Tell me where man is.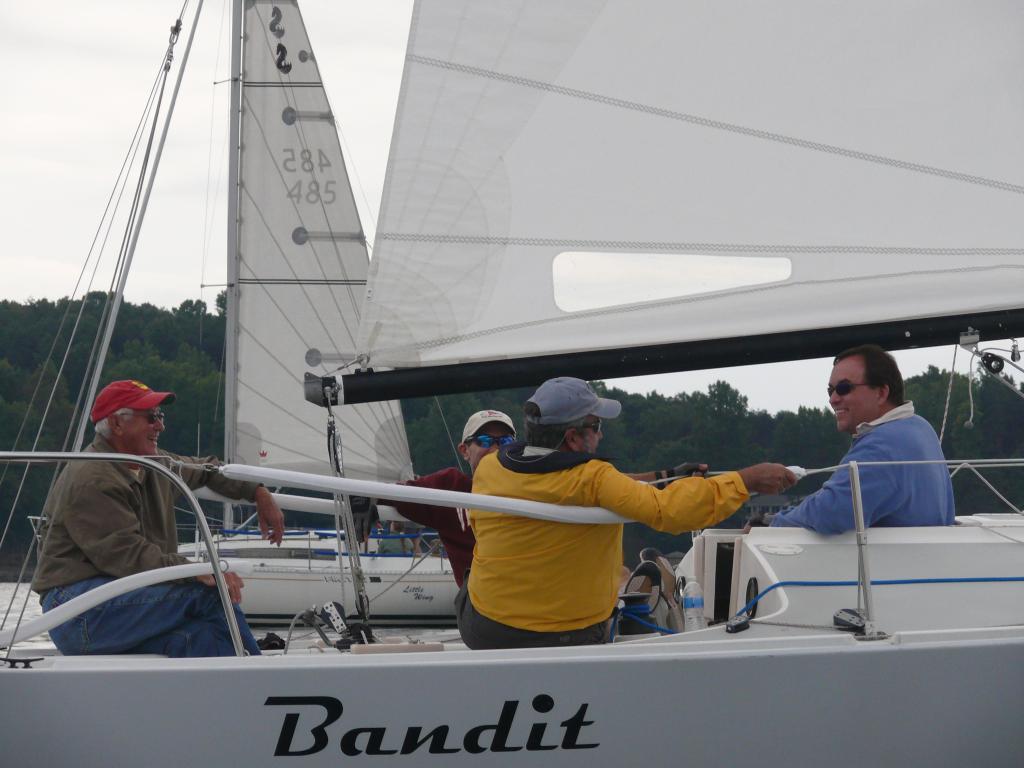
man is at left=785, top=343, right=950, bottom=539.
